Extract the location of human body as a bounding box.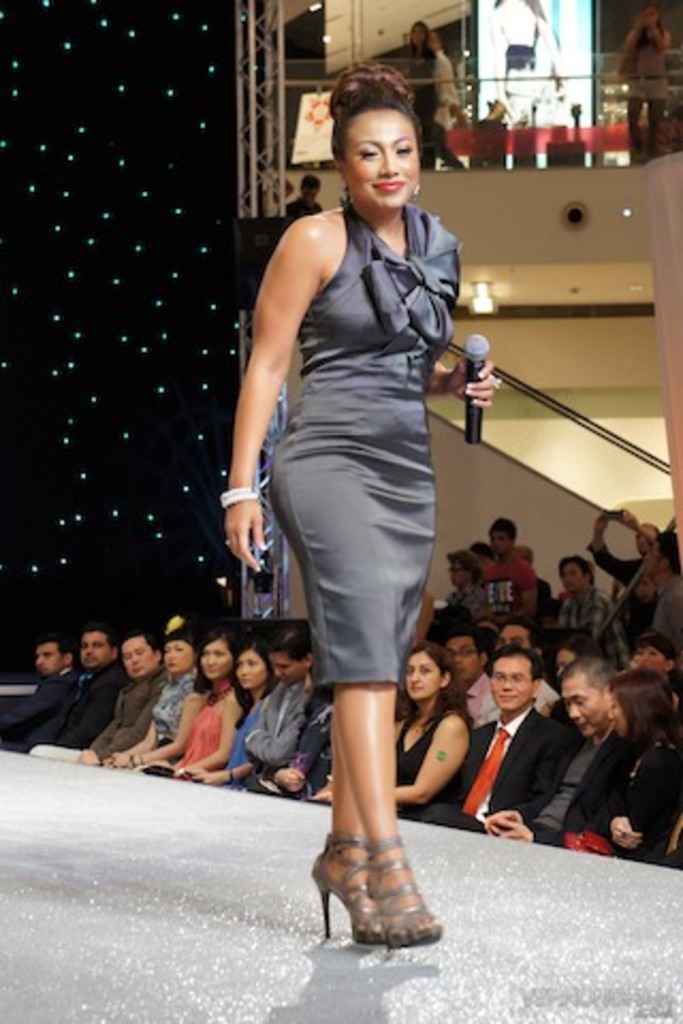
[233,619,316,787].
